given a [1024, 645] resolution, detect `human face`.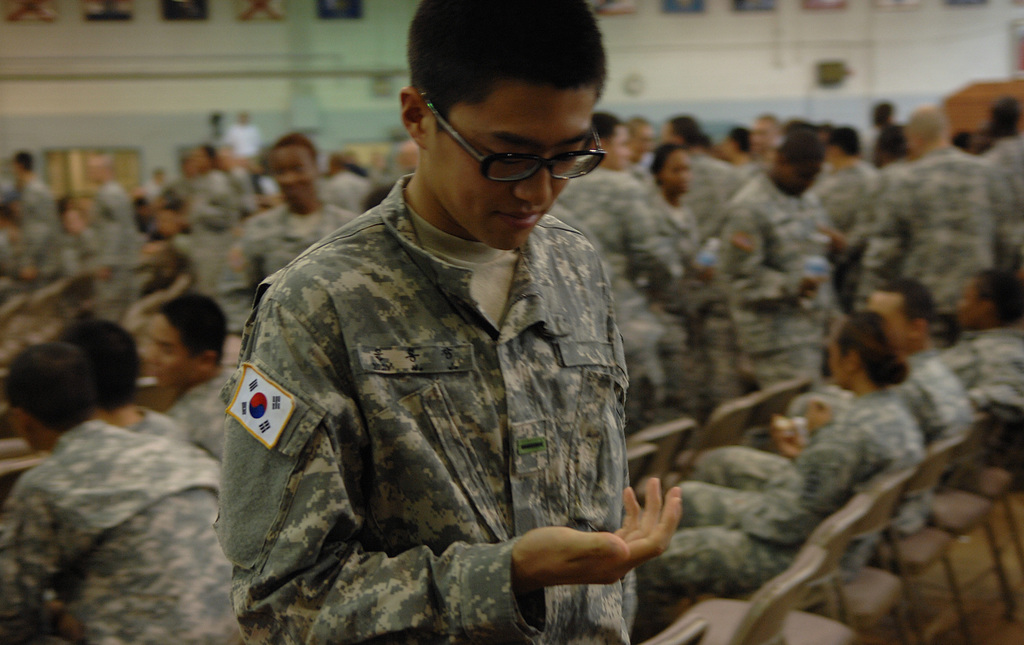
607, 129, 635, 172.
